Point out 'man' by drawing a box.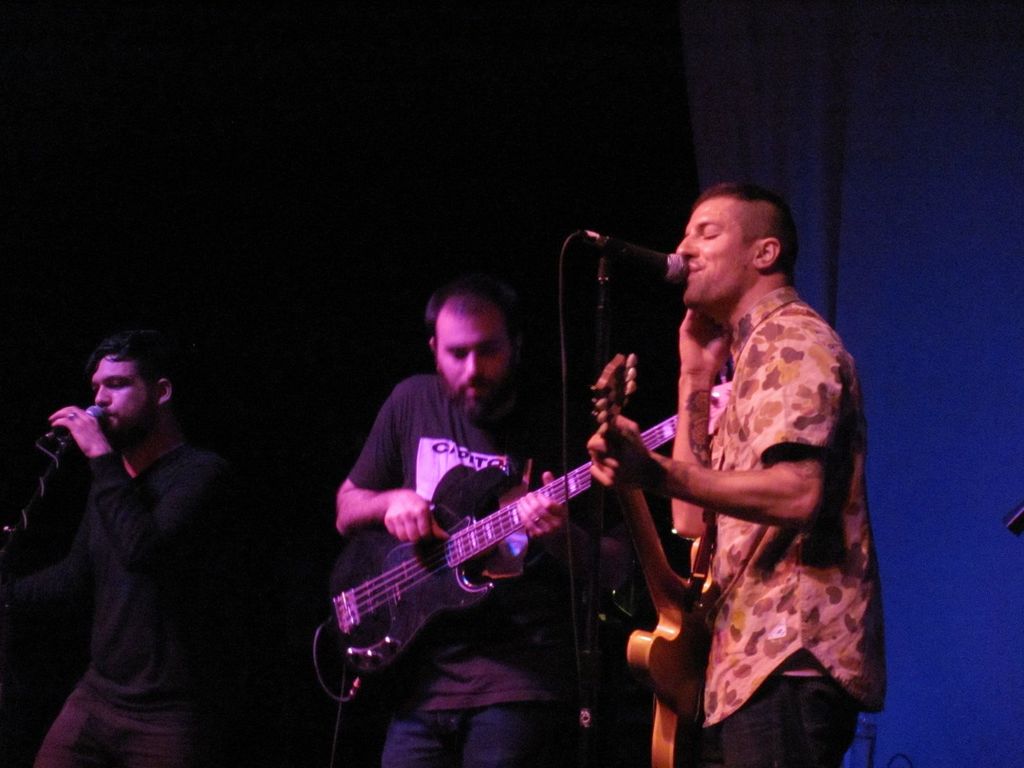
bbox=[591, 184, 895, 762].
